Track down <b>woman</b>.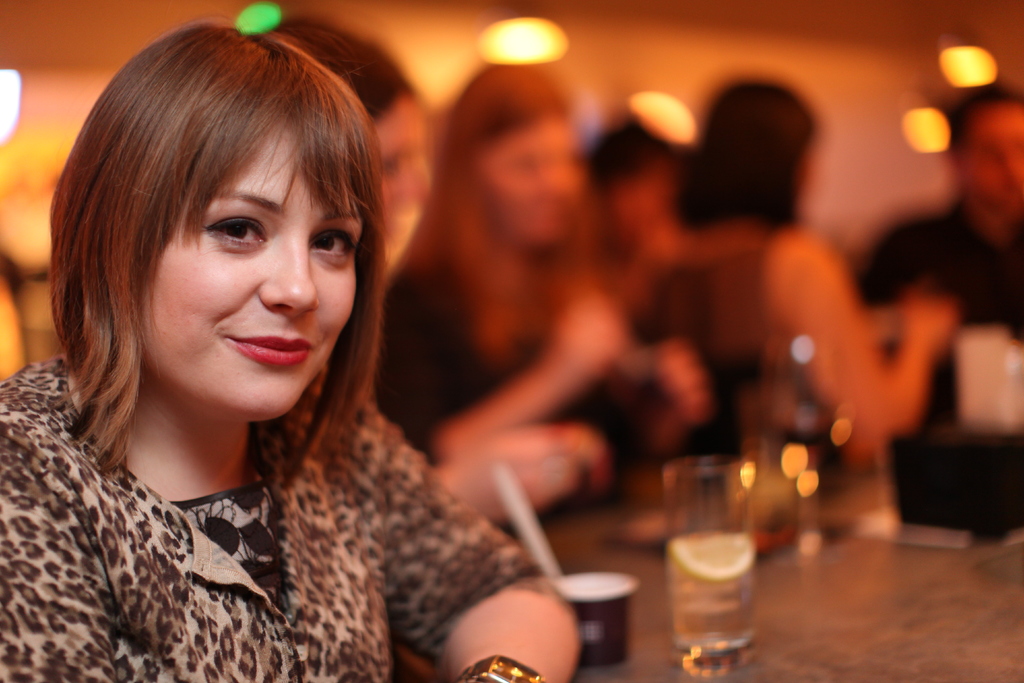
Tracked to <bbox>0, 37, 702, 665</bbox>.
